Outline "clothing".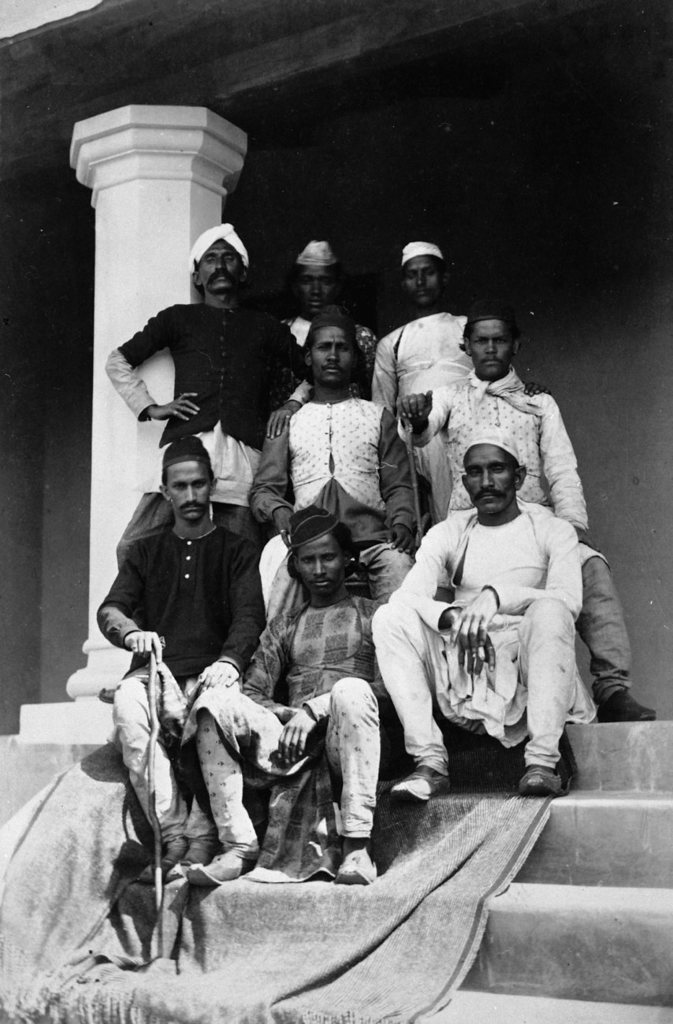
Outline: crop(255, 408, 407, 623).
